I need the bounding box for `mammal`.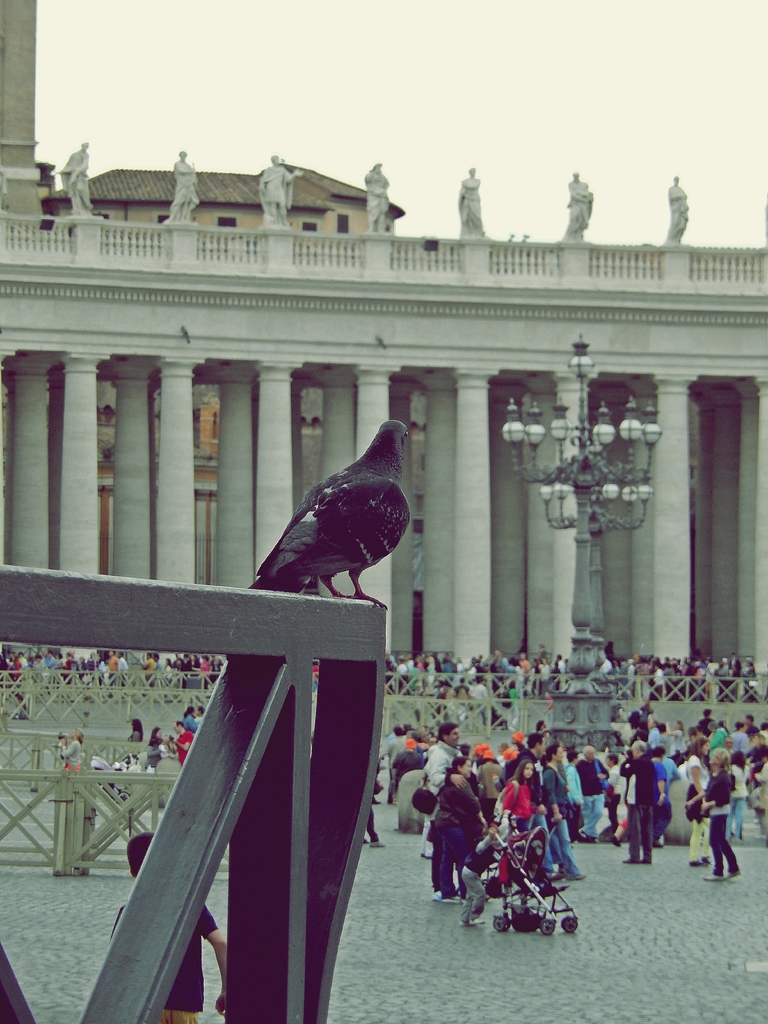
Here it is: [x1=193, y1=704, x2=204, y2=723].
